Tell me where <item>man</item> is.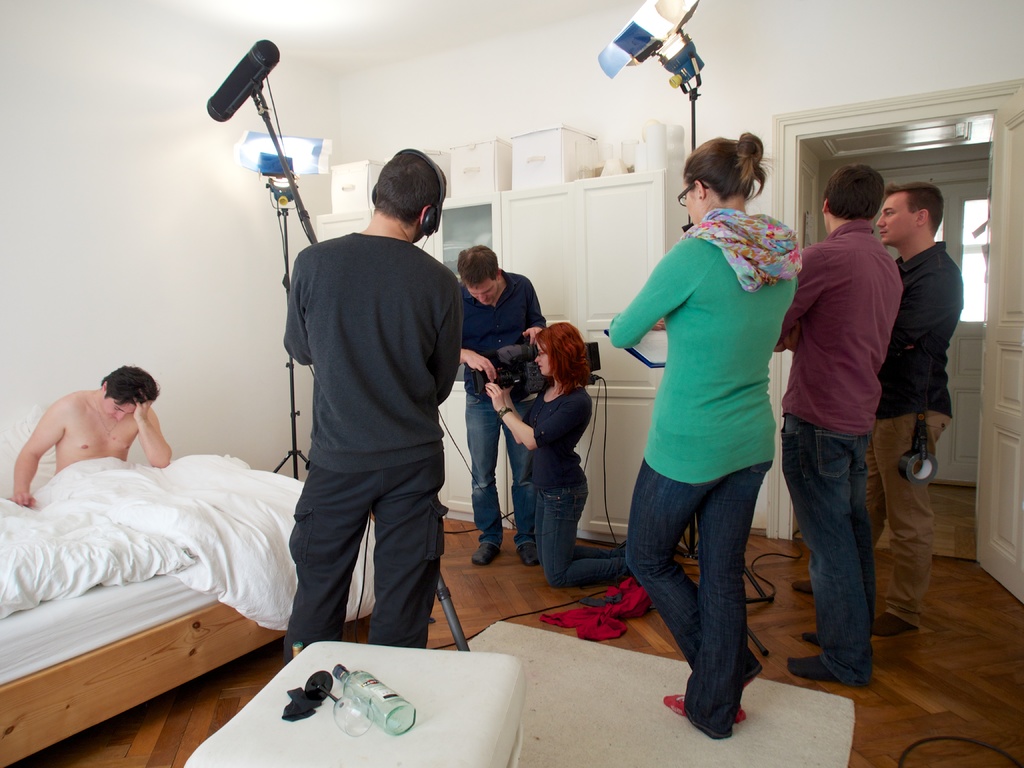
<item>man</item> is at x1=459 y1=246 x2=543 y2=564.
